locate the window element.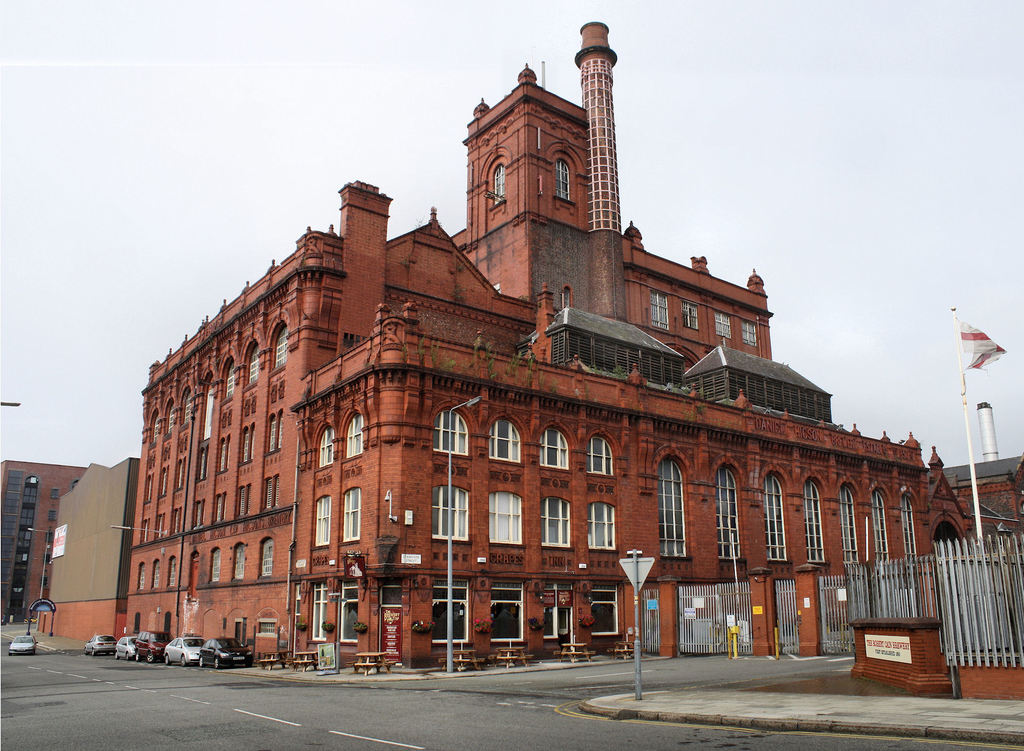
Element bbox: <box>211,549,221,577</box>.
